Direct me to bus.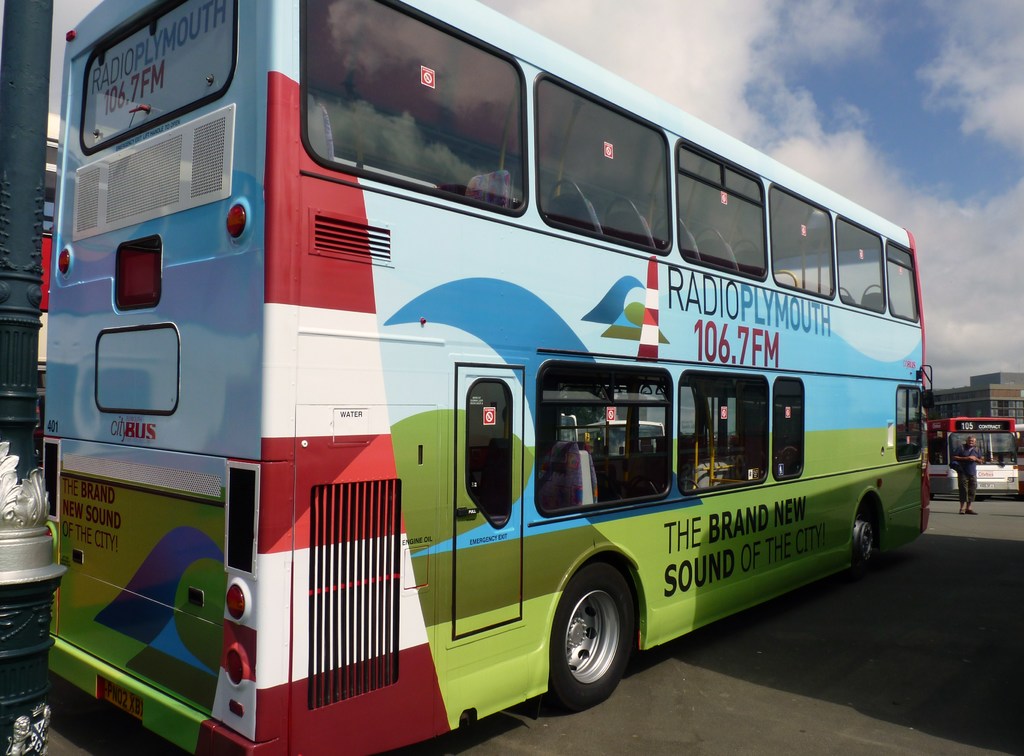
Direction: region(923, 412, 1017, 491).
